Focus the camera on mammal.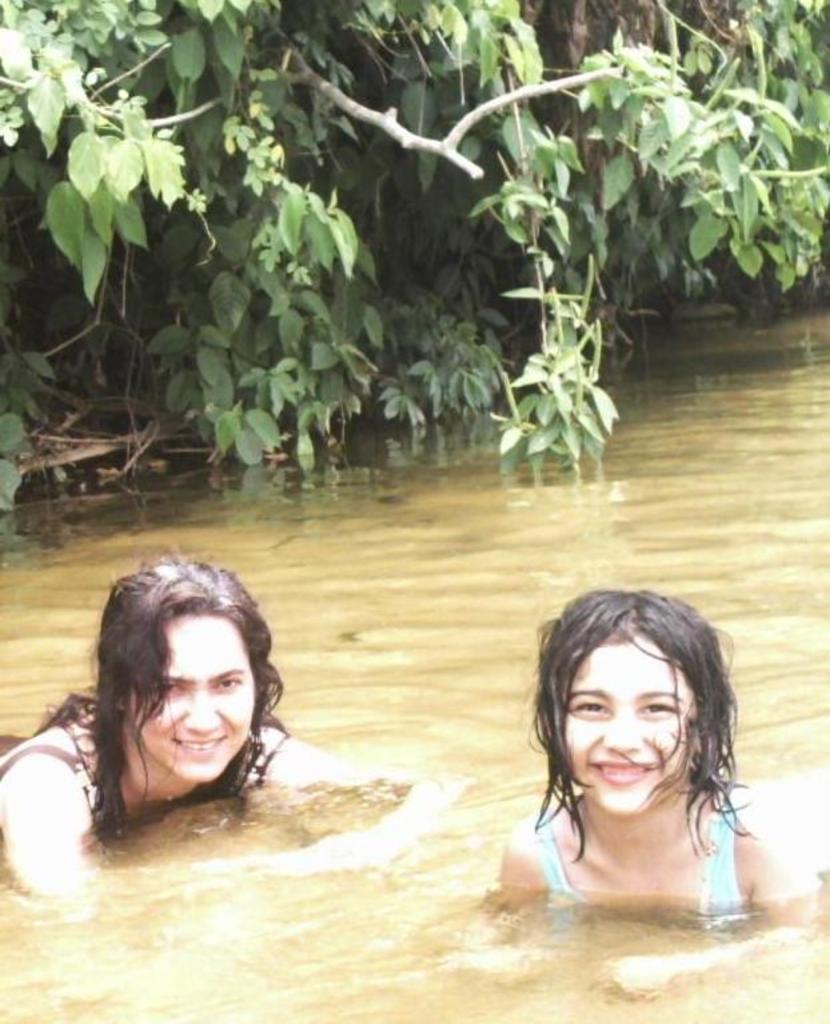
Focus region: Rect(455, 579, 822, 995).
